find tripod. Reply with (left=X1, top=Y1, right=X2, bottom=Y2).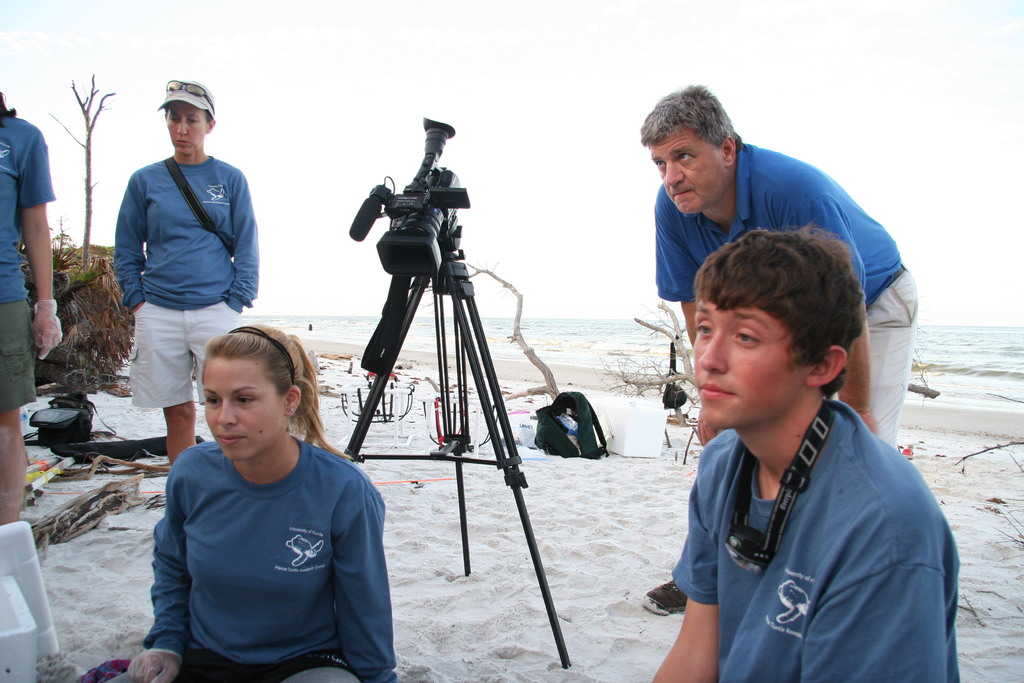
(left=339, top=213, right=570, bottom=671).
